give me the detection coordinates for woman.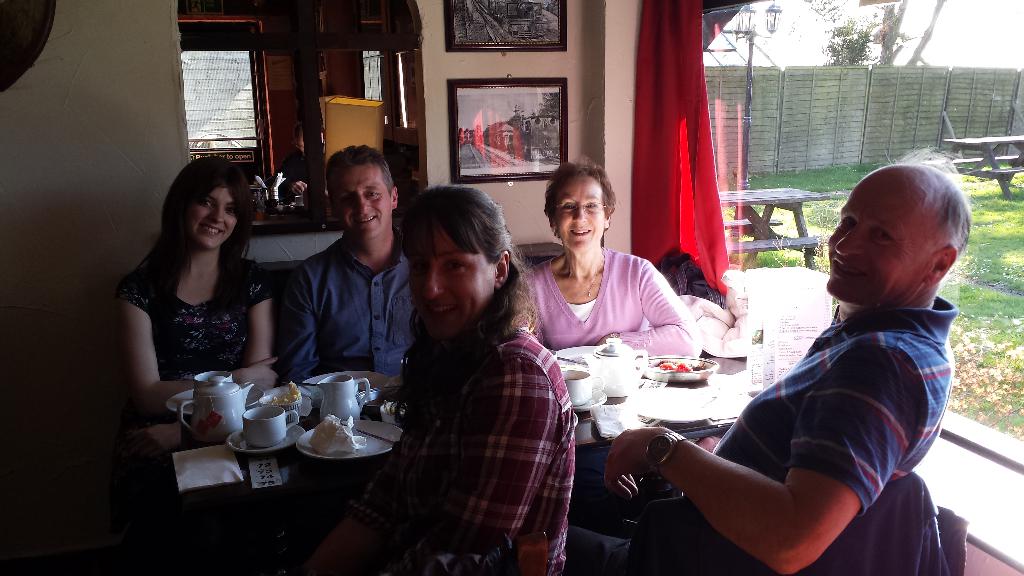
x1=525 y1=161 x2=705 y2=357.
